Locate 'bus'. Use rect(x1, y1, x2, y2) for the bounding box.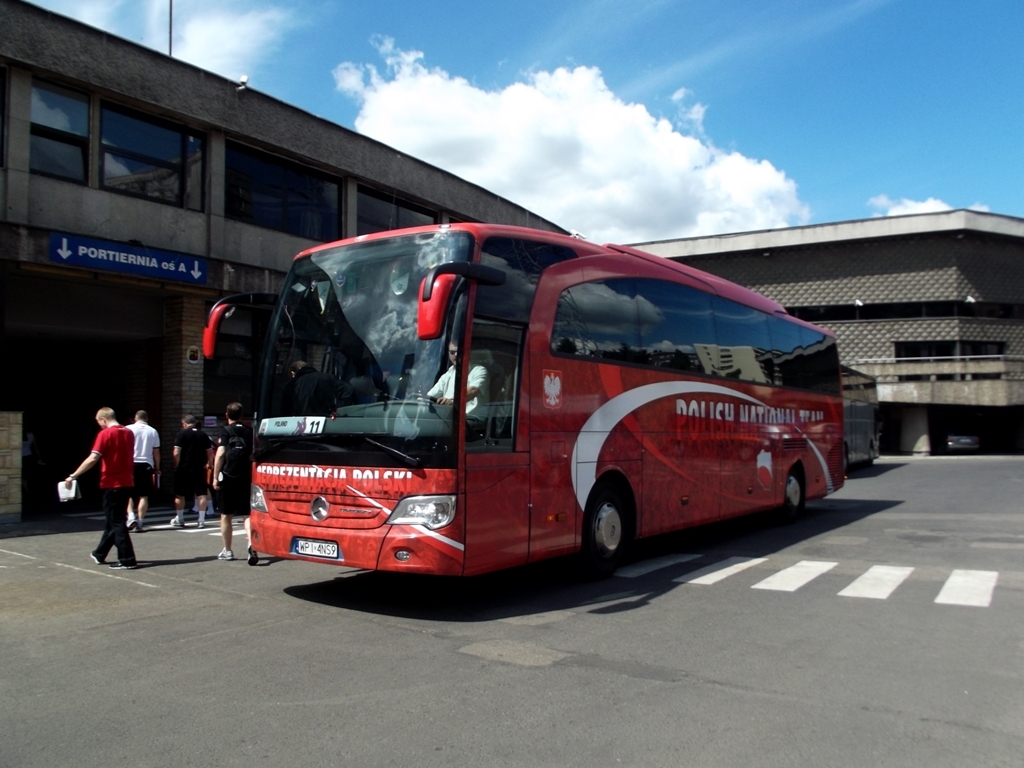
rect(835, 365, 880, 466).
